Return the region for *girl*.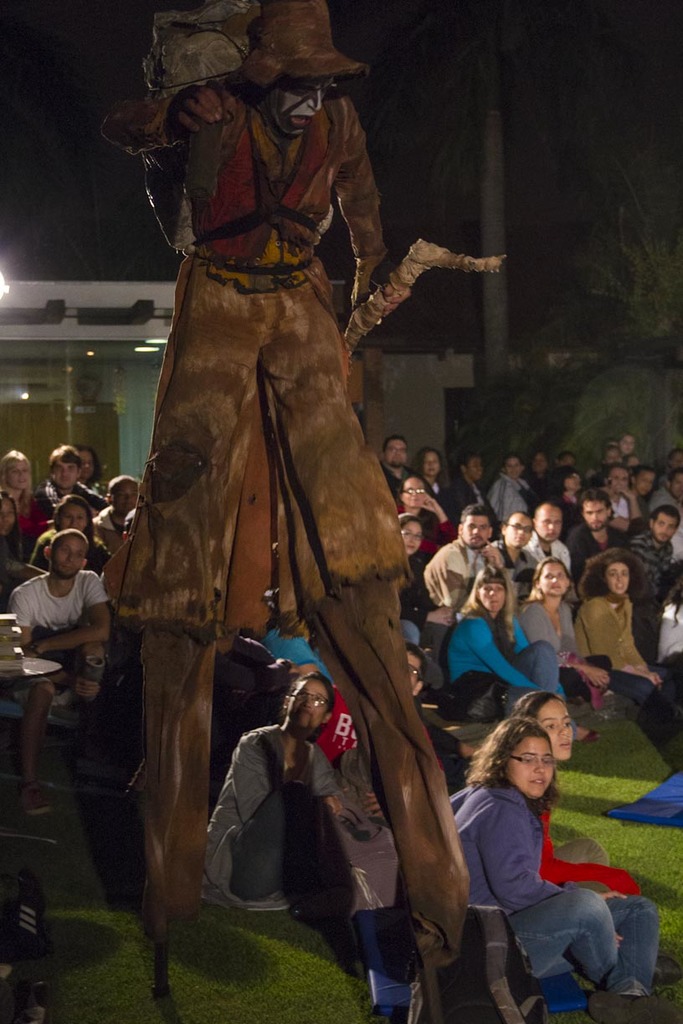
bbox=(578, 547, 676, 713).
